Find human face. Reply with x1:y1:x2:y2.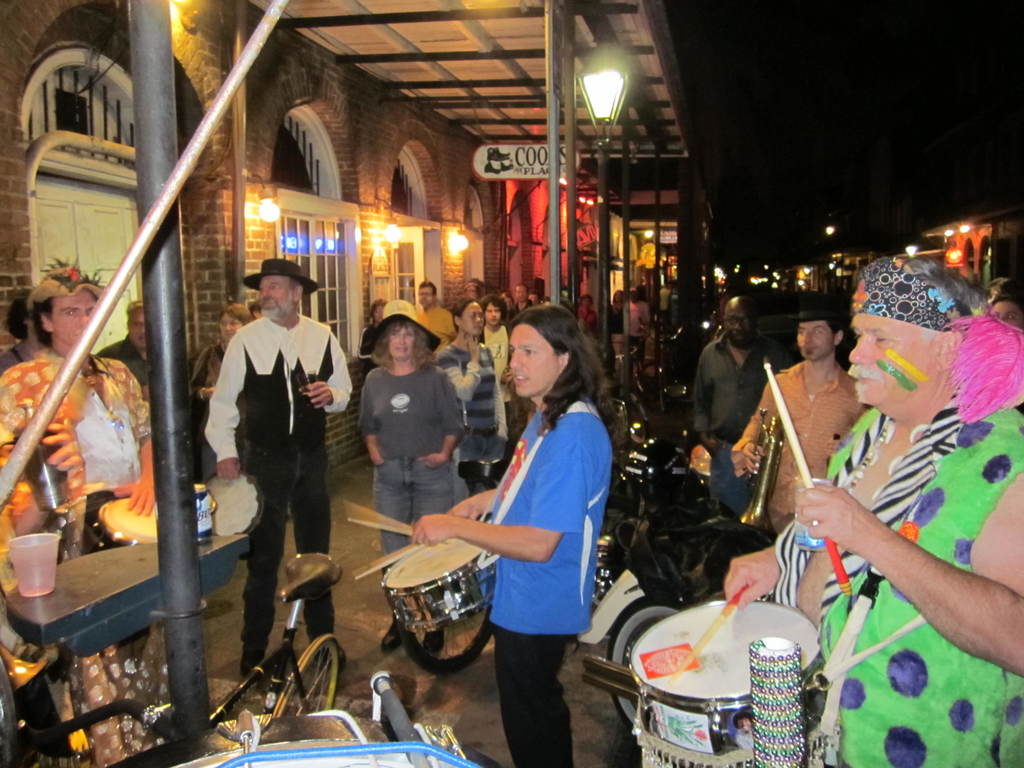
794:321:837:361.
